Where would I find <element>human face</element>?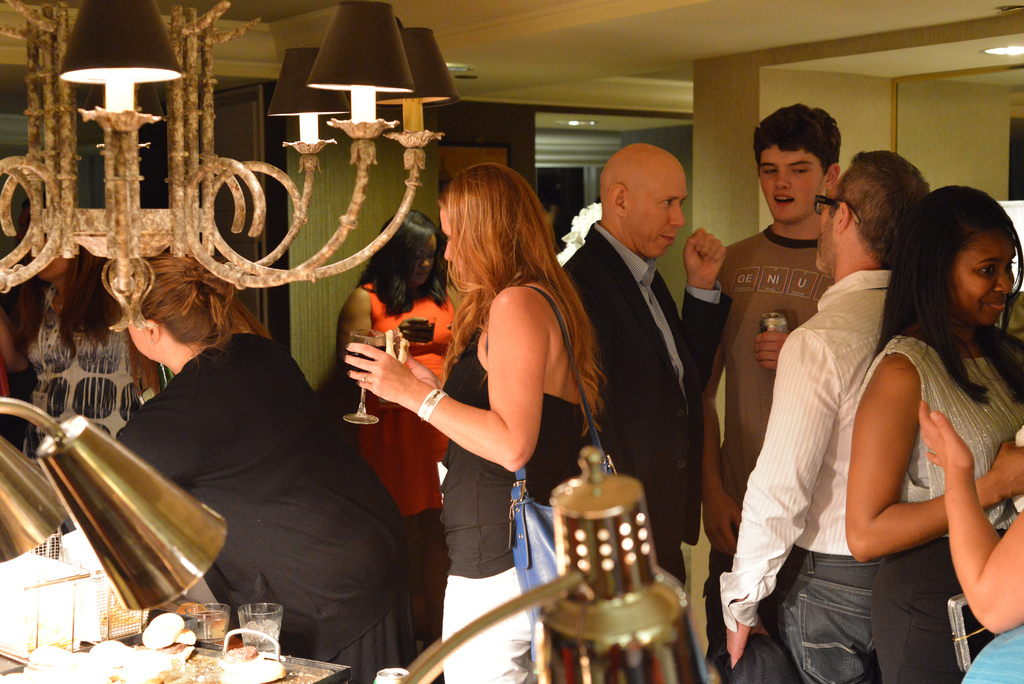
At <bbox>813, 175, 841, 273</bbox>.
